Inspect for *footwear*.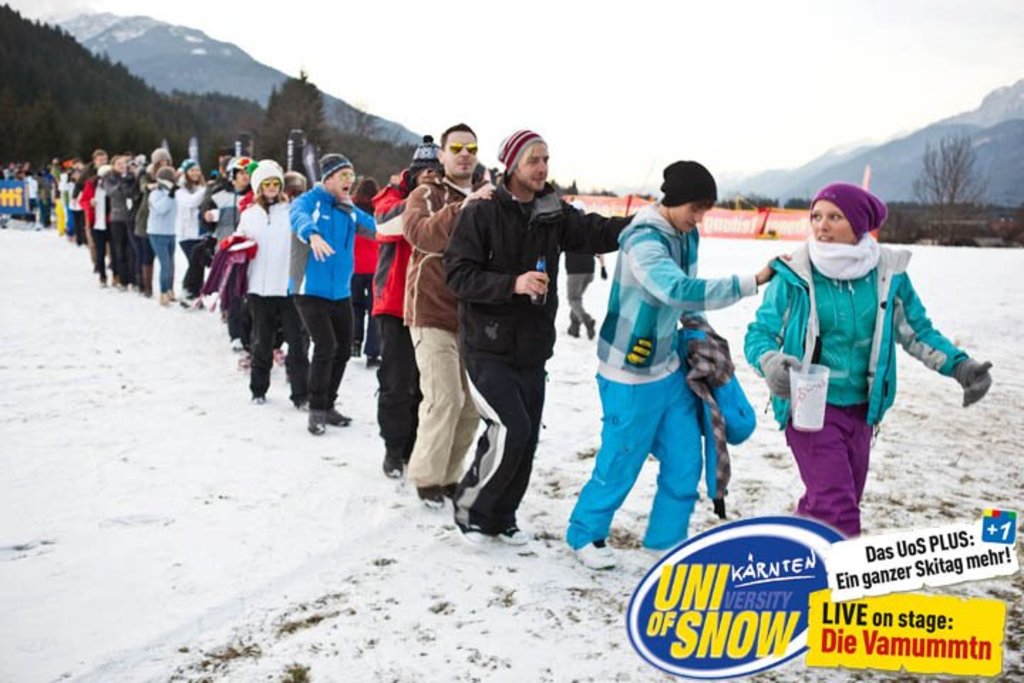
Inspection: (238, 354, 250, 376).
